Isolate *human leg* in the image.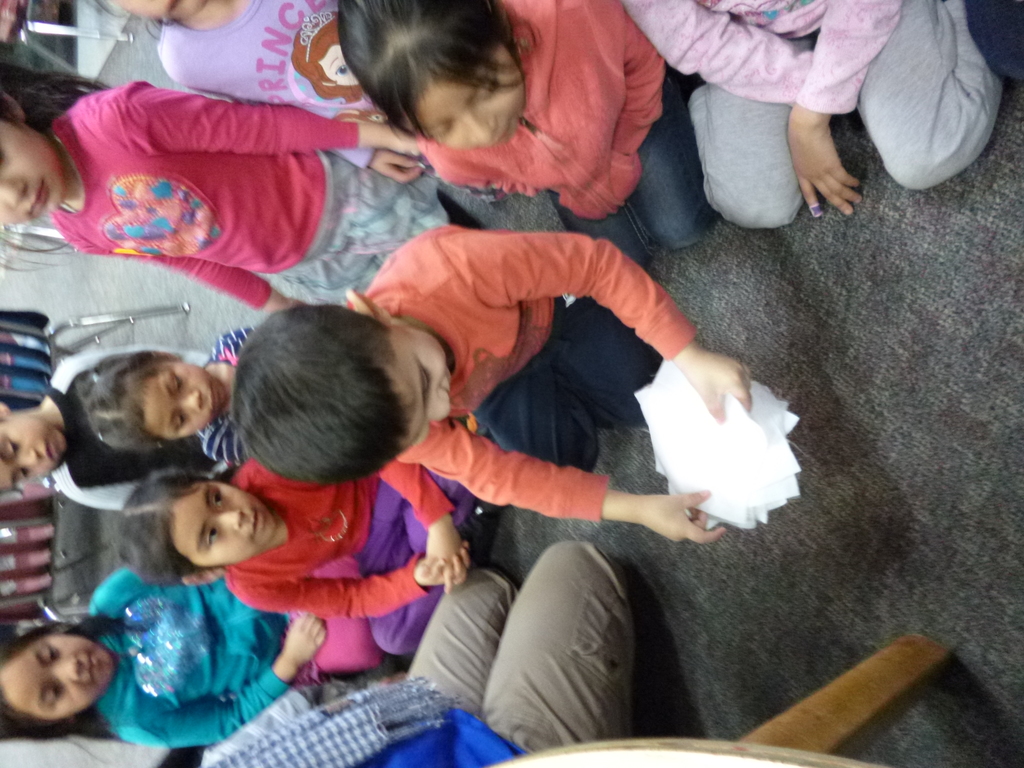
Isolated region: box=[316, 150, 482, 254].
